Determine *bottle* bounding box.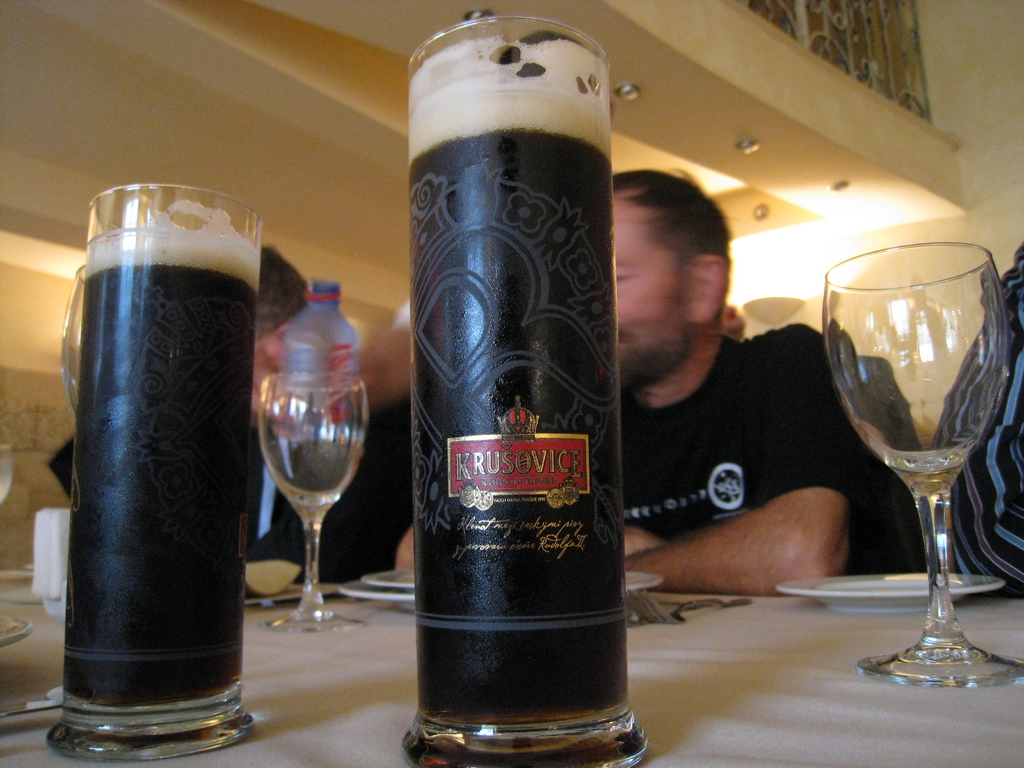
Determined: box(247, 282, 351, 576).
